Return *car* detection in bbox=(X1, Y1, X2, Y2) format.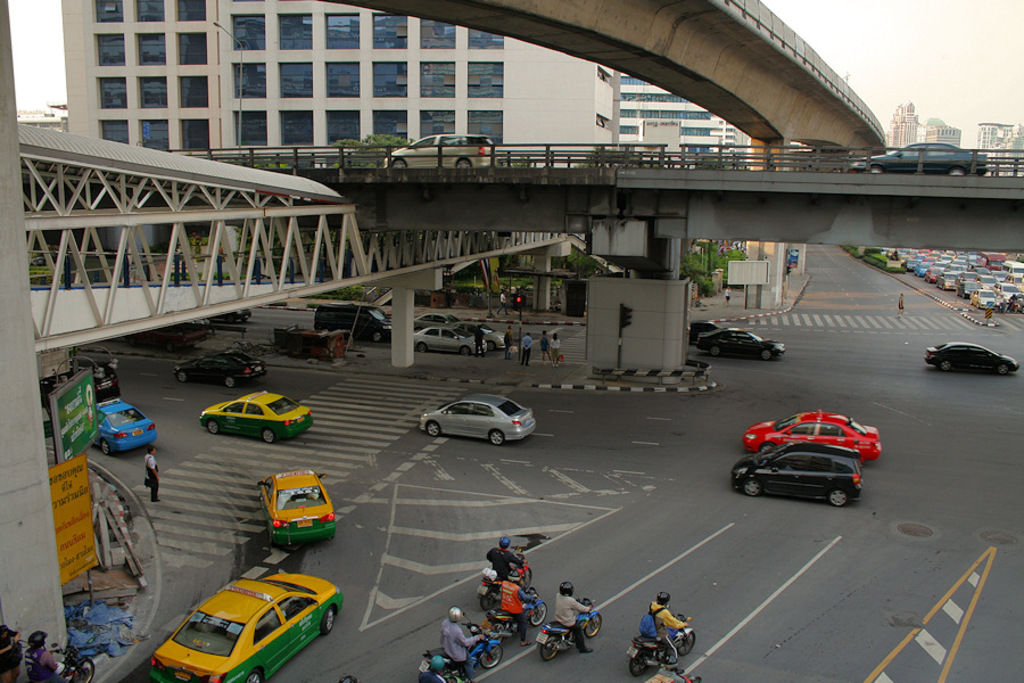
bbox=(96, 393, 156, 453).
